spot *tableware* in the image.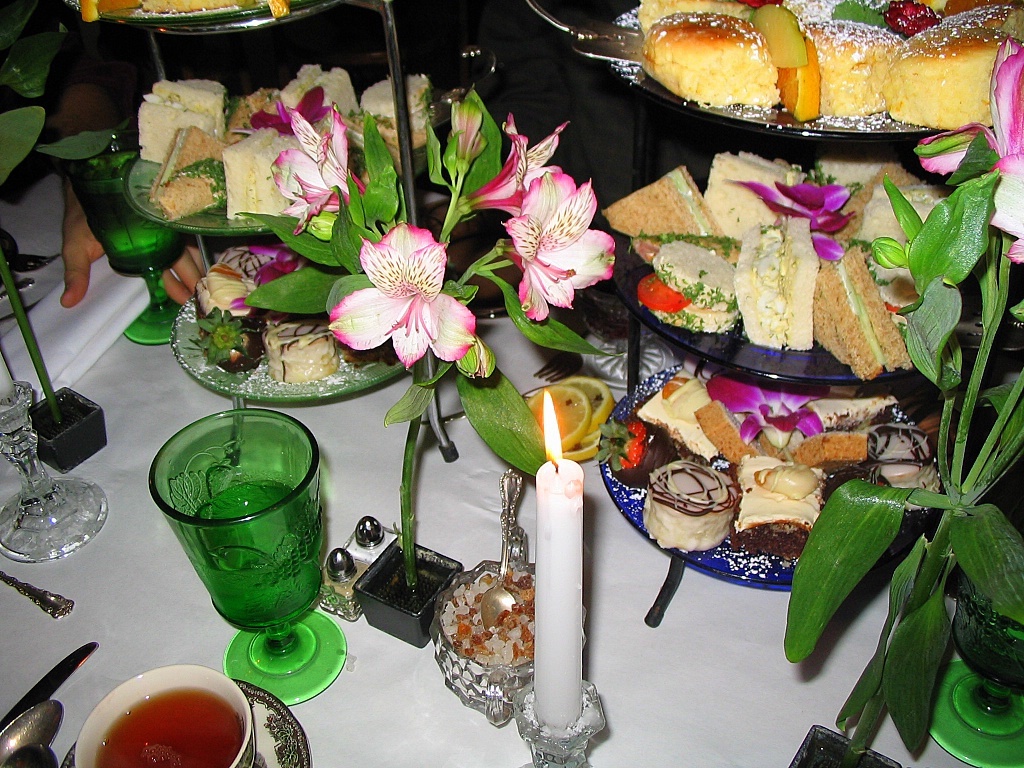
*tableware* found at bbox(0, 637, 102, 730).
